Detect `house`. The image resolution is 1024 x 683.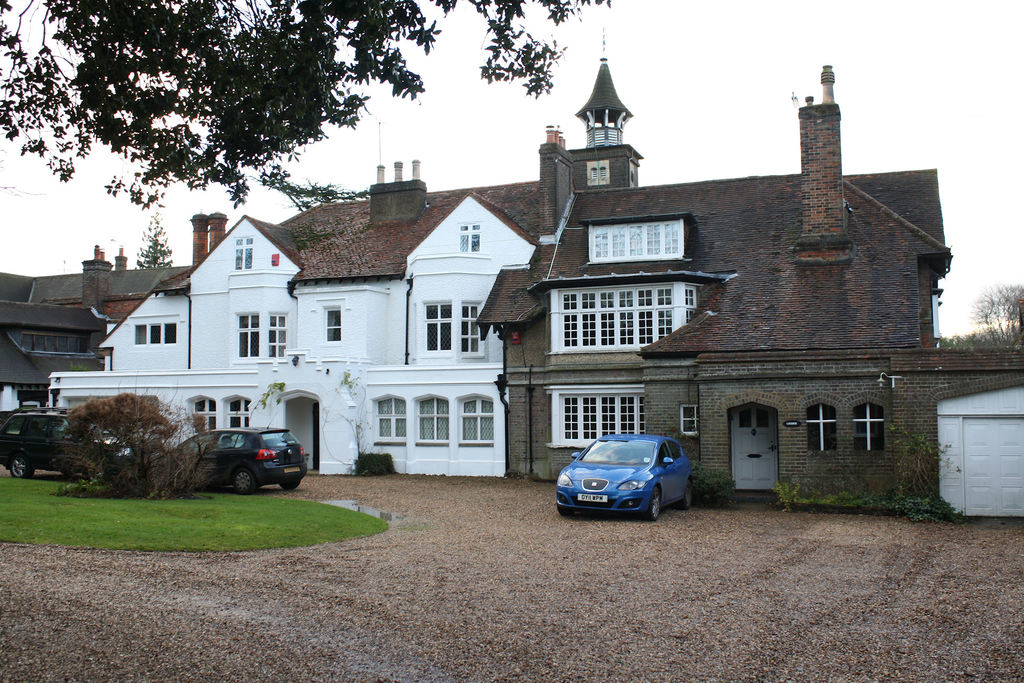
470/30/1023/515.
